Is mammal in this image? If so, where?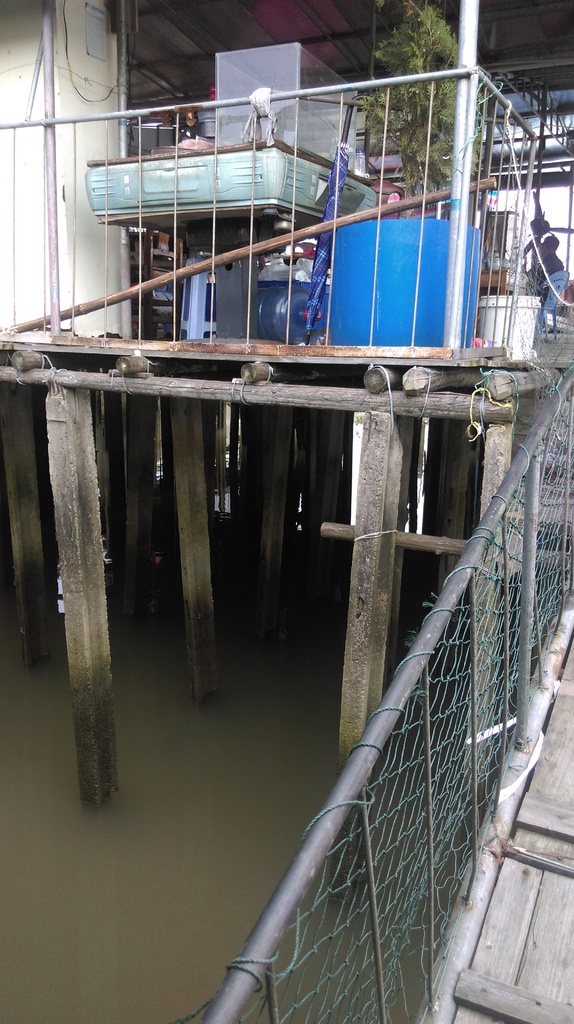
Yes, at crop(514, 189, 566, 337).
